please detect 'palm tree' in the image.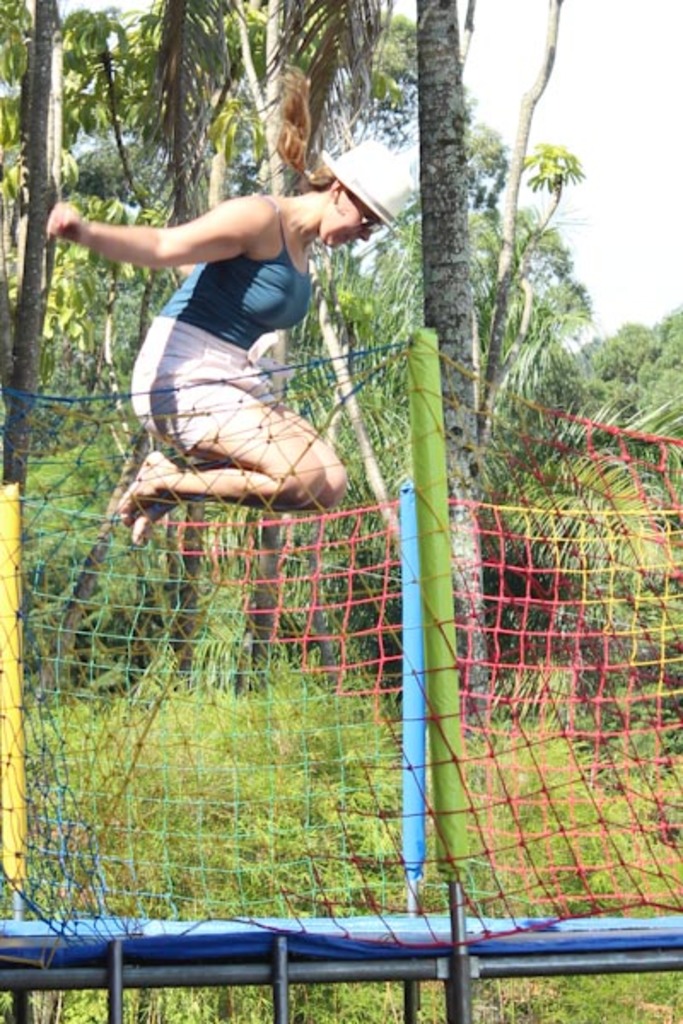
297/0/352/109.
